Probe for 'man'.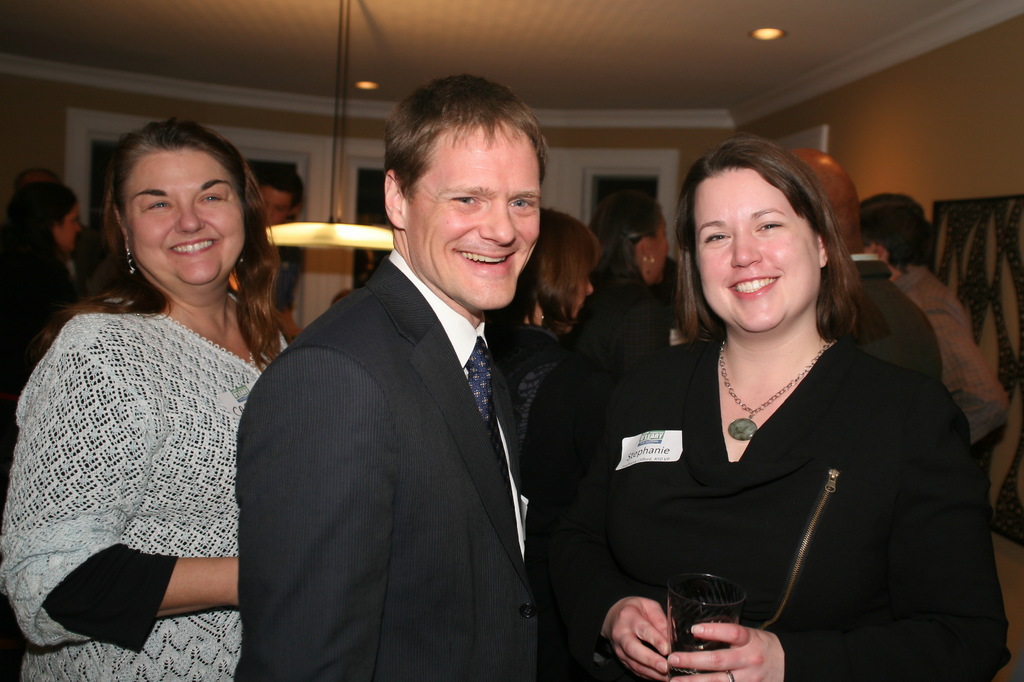
Probe result: box(234, 71, 608, 679).
